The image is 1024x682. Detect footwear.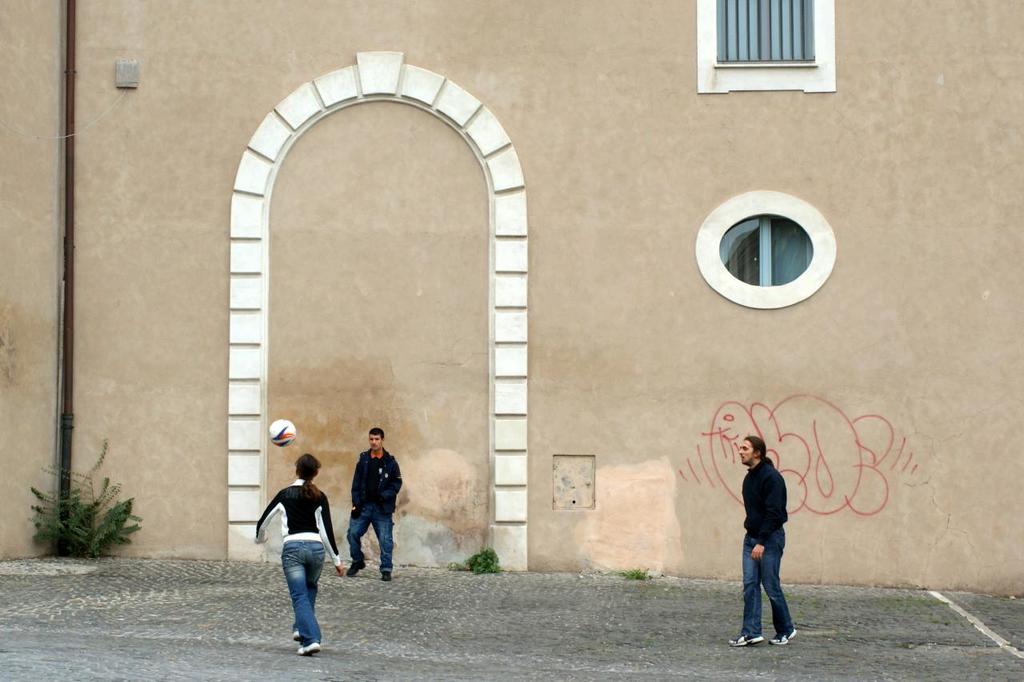
Detection: <region>345, 552, 375, 576</region>.
